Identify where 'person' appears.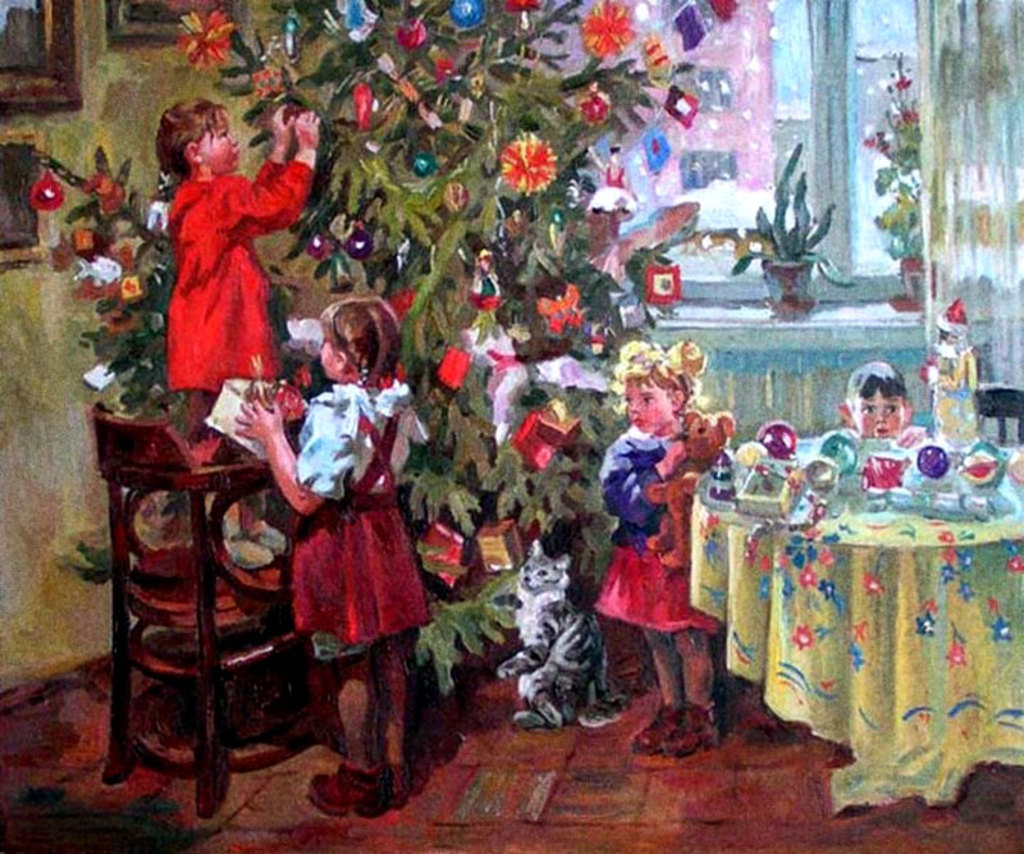
Appears at [230, 288, 417, 823].
